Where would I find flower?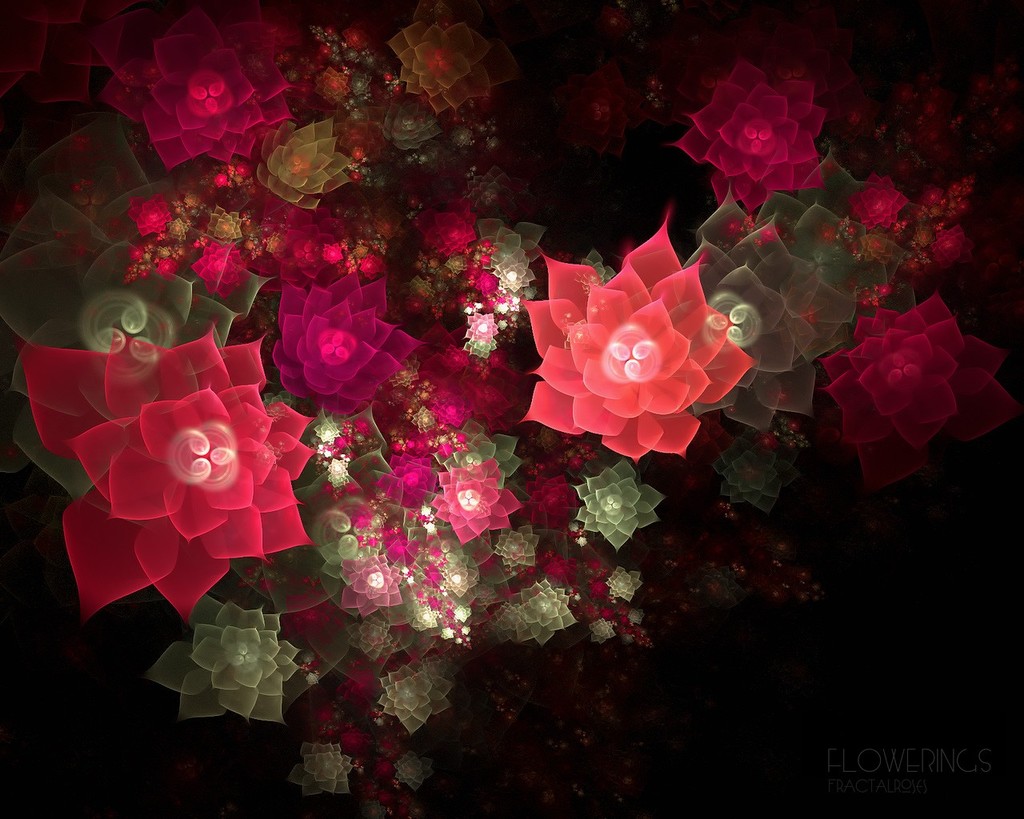
At <bbox>290, 262, 420, 418</bbox>.
